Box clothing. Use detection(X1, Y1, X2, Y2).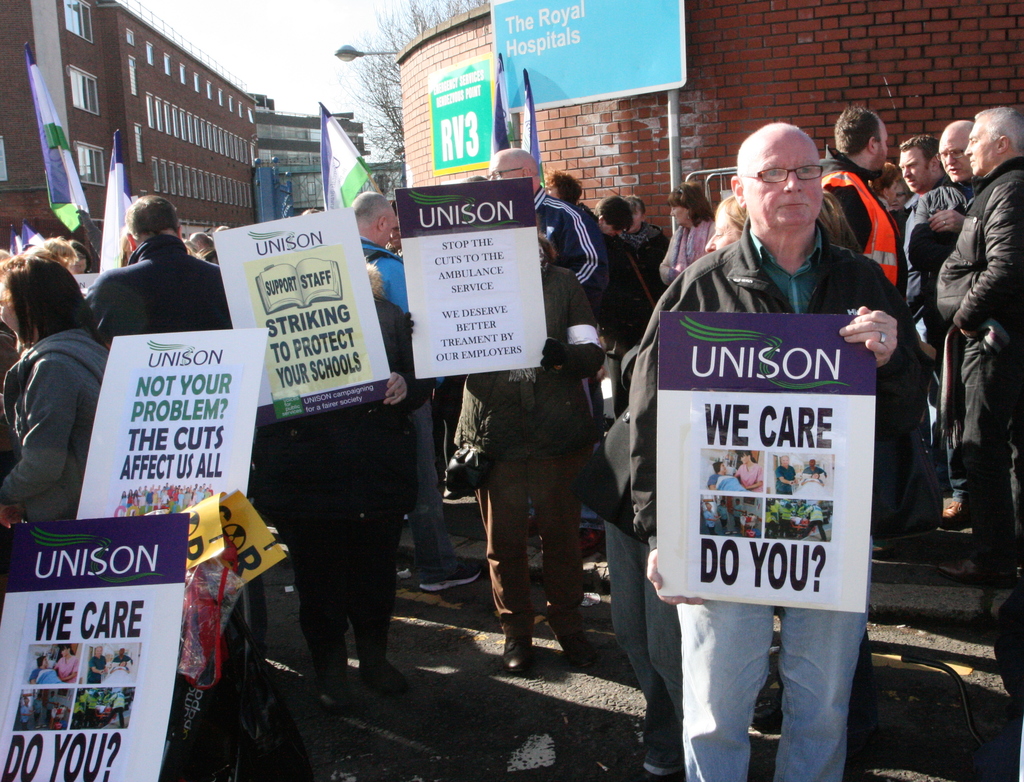
detection(619, 219, 666, 415).
